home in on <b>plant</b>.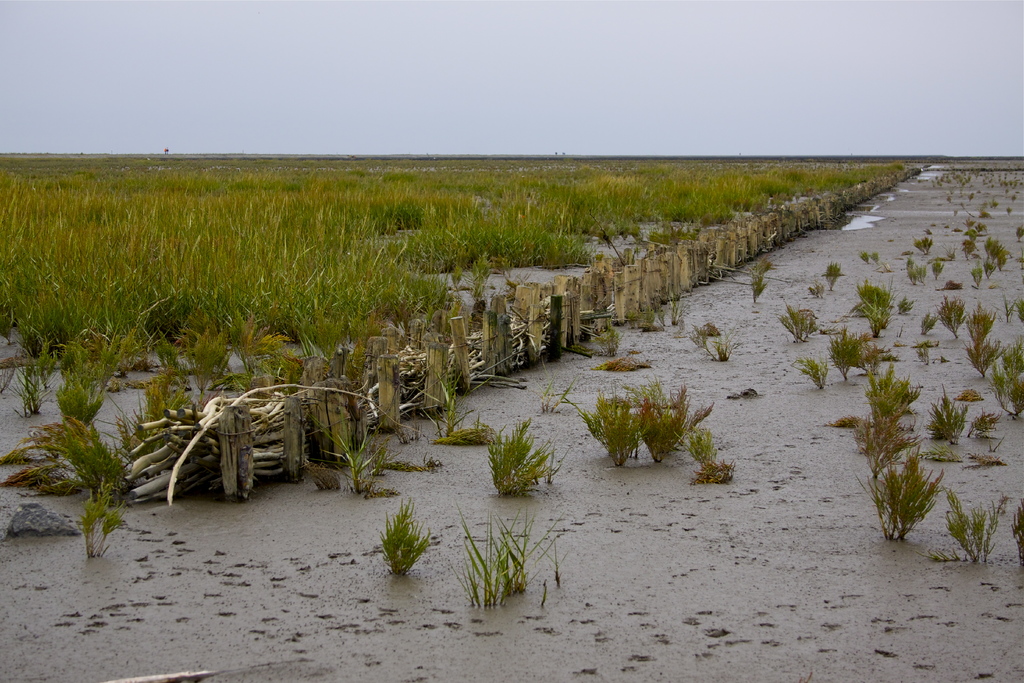
Homed in at 961:200:977:219.
